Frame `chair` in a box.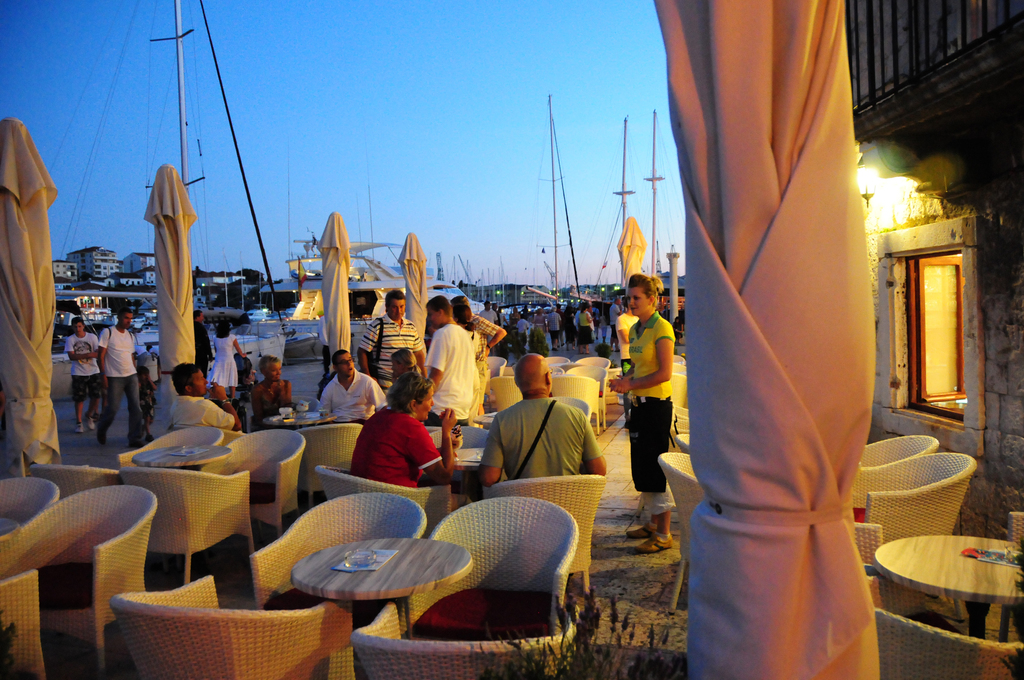
204 426 308 542.
